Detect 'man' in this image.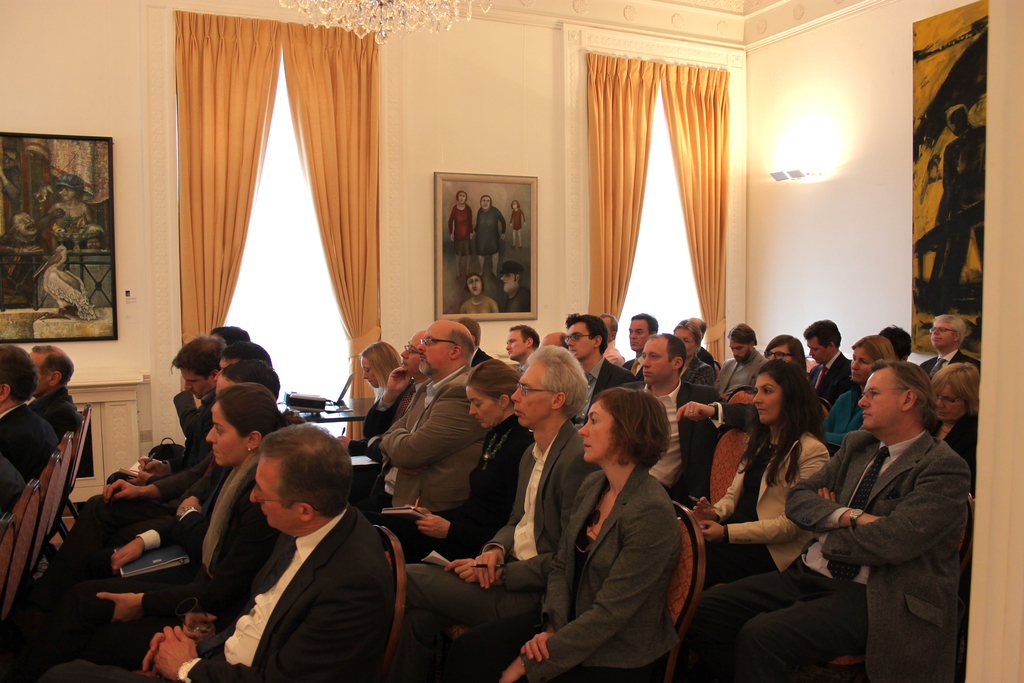
Detection: <region>355, 319, 490, 538</region>.
